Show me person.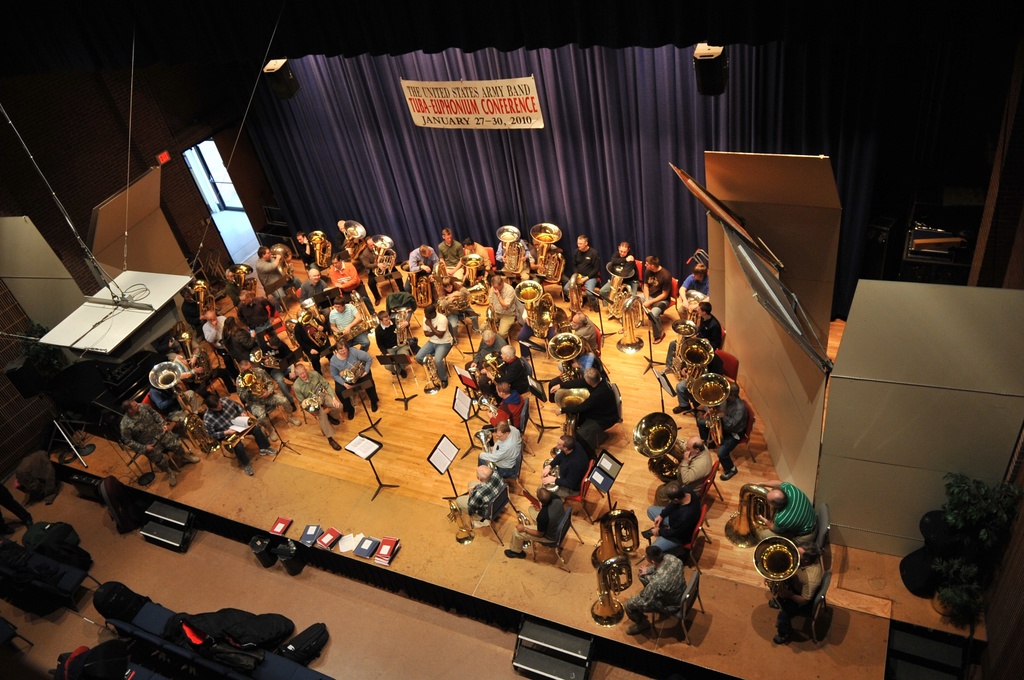
person is here: box=[765, 490, 811, 549].
